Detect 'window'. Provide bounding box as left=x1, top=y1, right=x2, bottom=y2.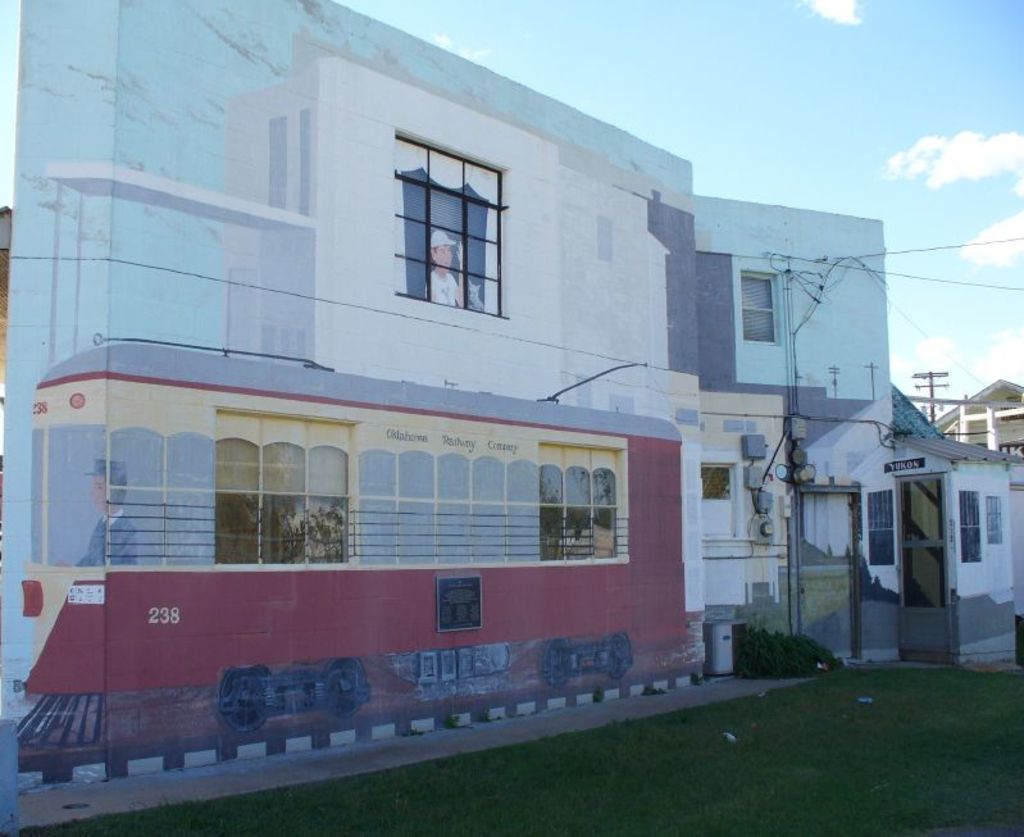
left=388, top=128, right=513, bottom=320.
